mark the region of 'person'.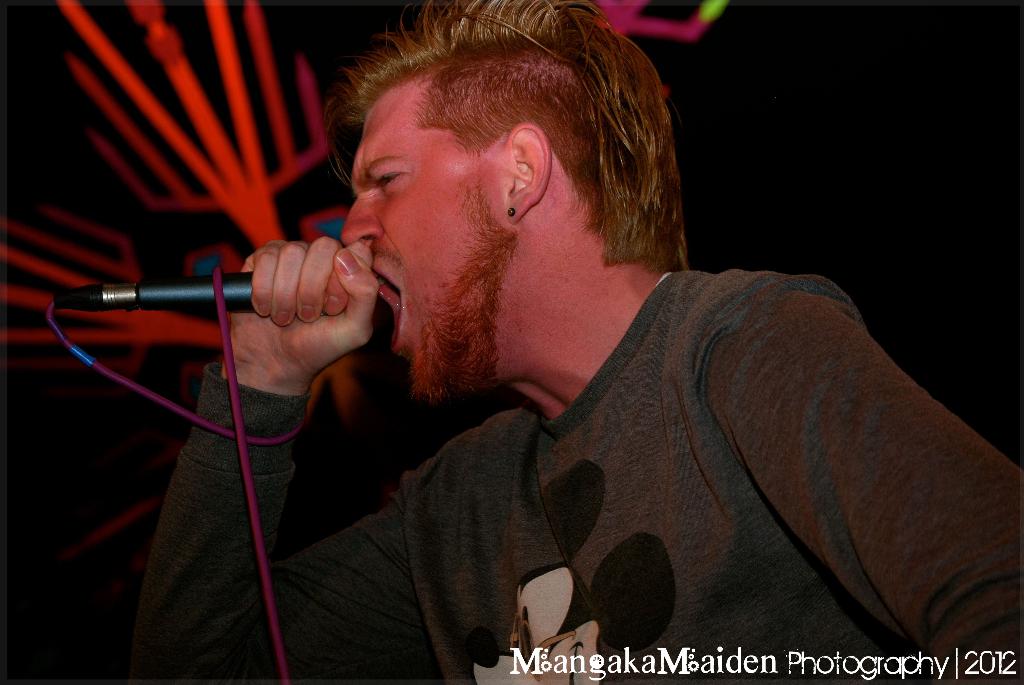
Region: bbox(99, 42, 994, 684).
